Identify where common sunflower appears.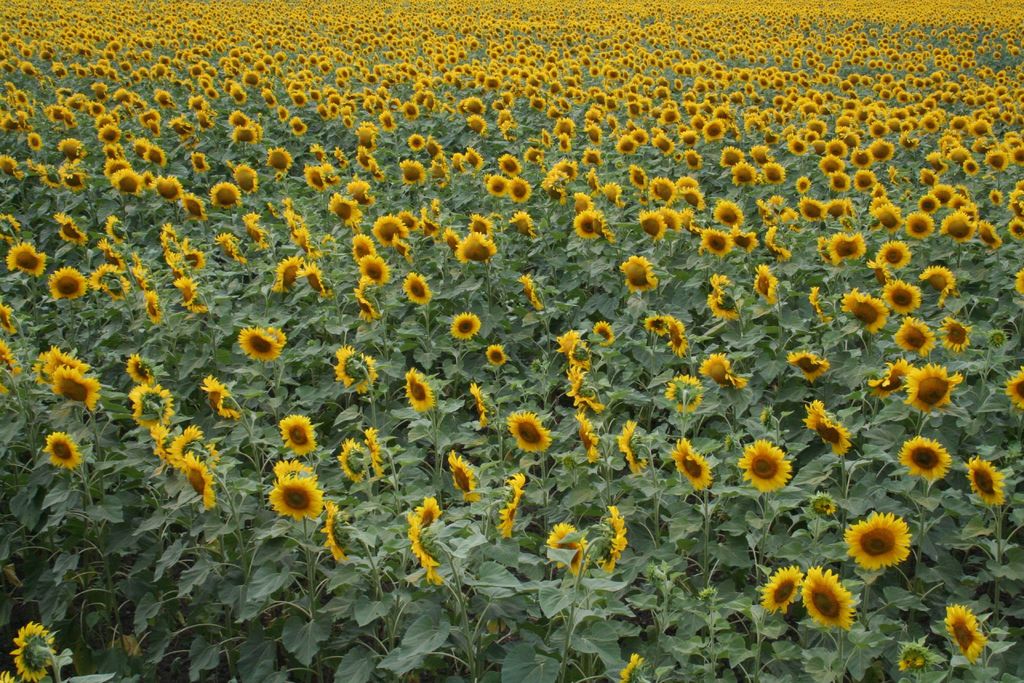
Appears at 704,227,741,251.
